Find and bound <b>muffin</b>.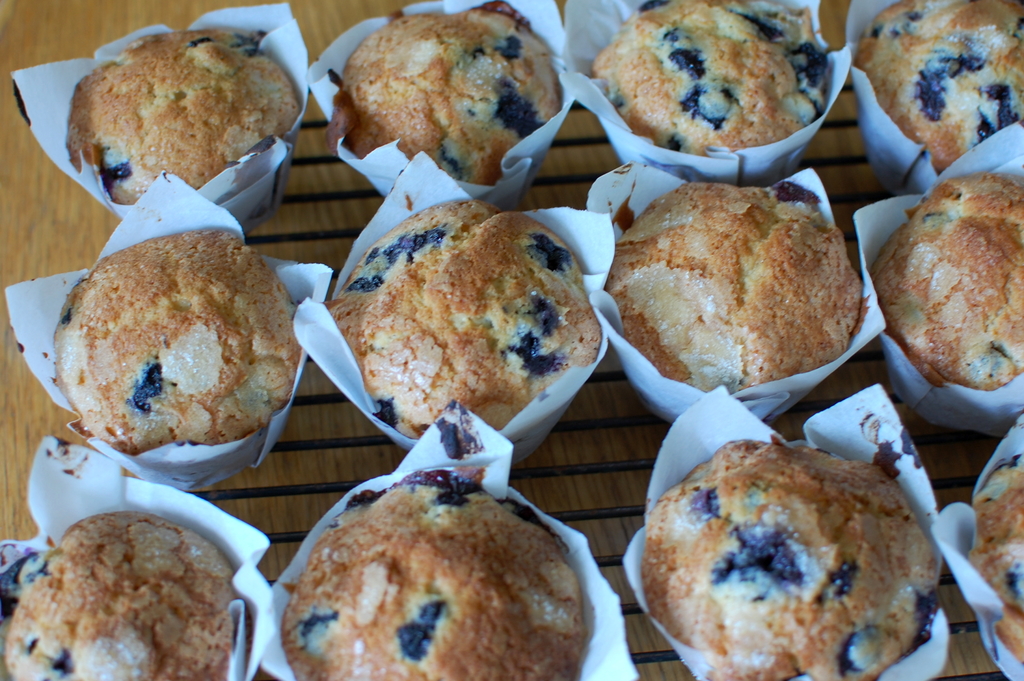
Bound: x1=262 y1=398 x2=635 y2=680.
